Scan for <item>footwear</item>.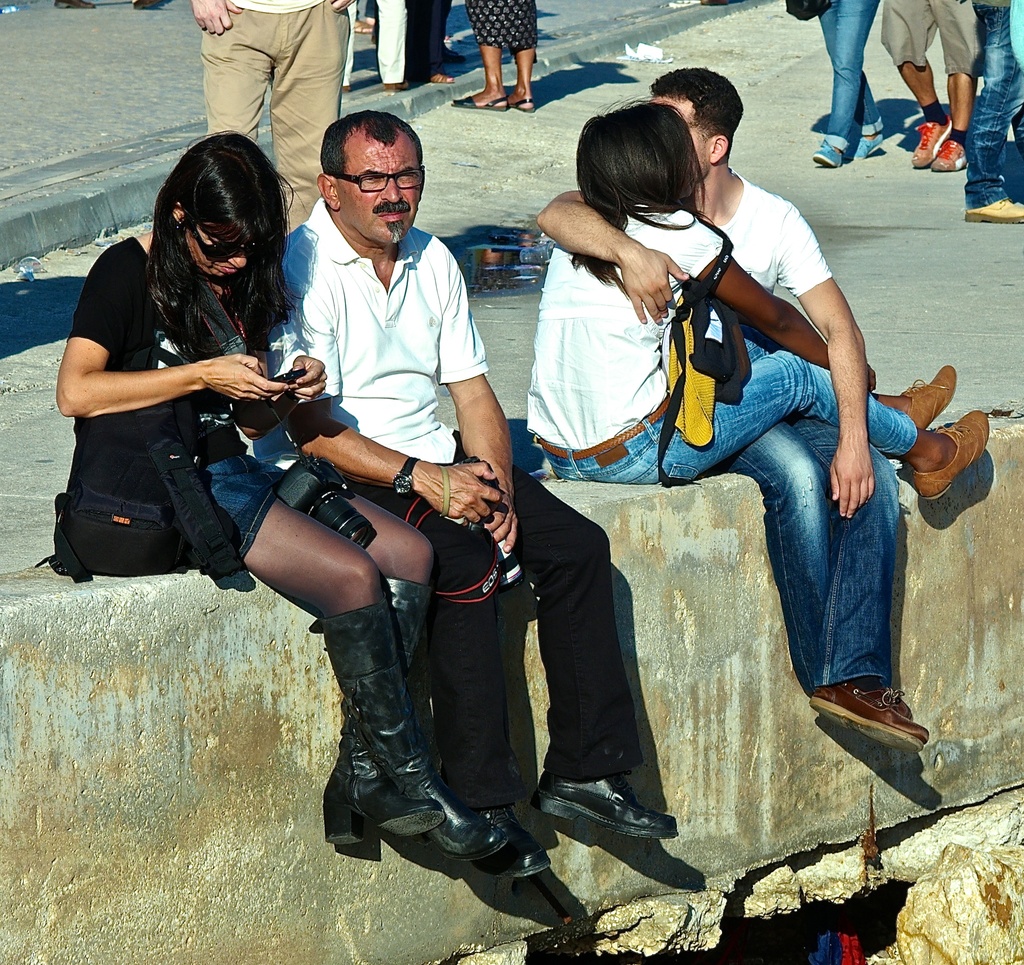
Scan result: box=[434, 770, 550, 876].
